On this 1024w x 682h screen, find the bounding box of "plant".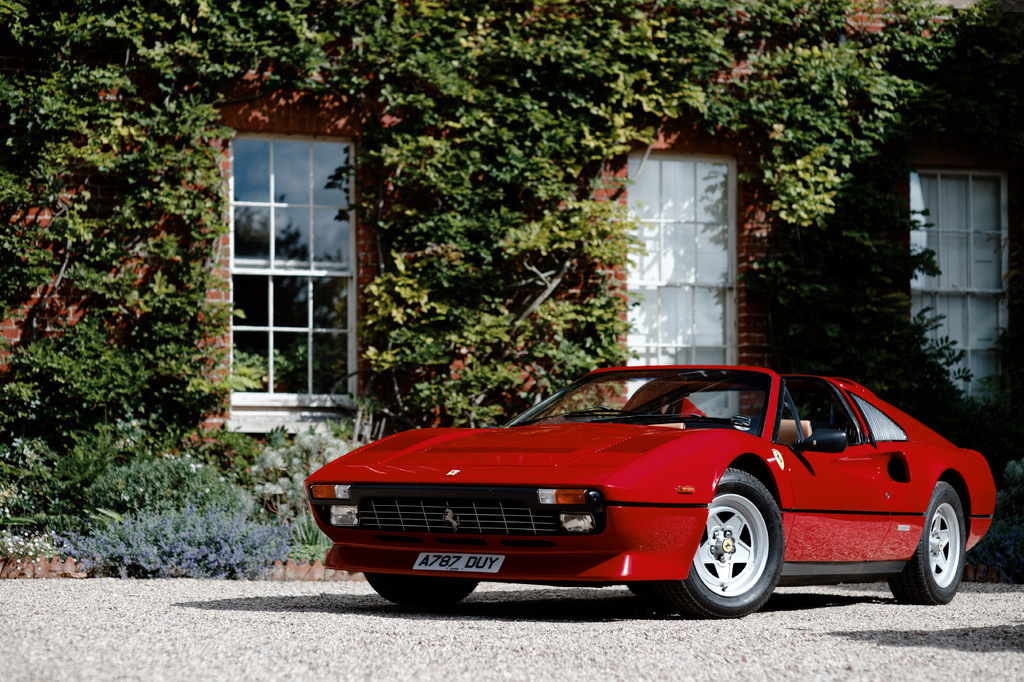
Bounding box: l=63, t=444, r=271, b=509.
